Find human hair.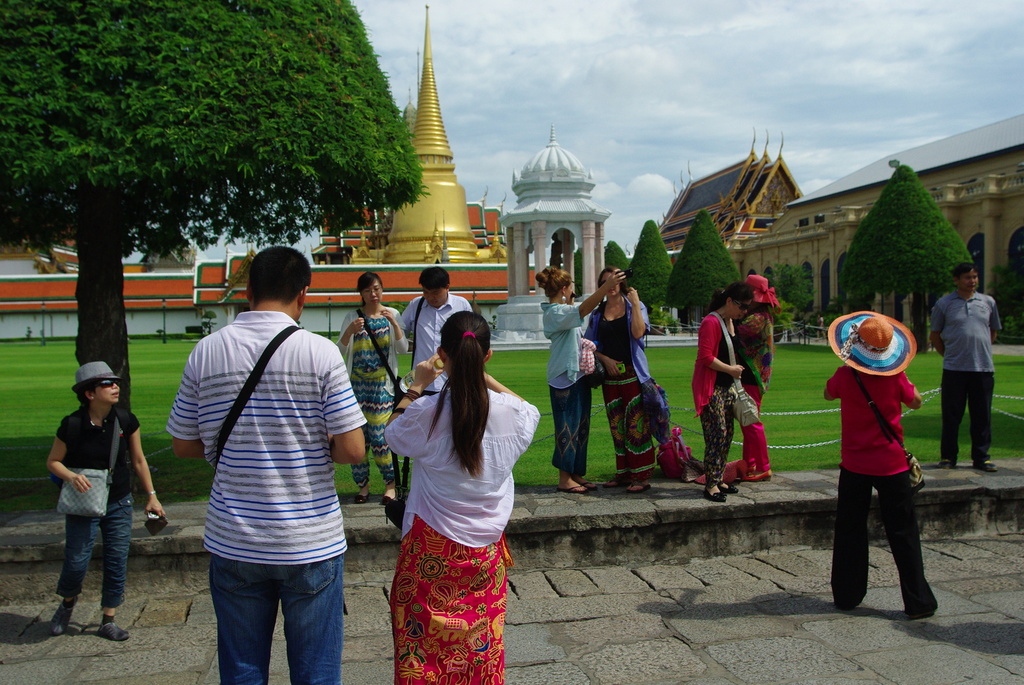
<region>355, 269, 383, 305</region>.
